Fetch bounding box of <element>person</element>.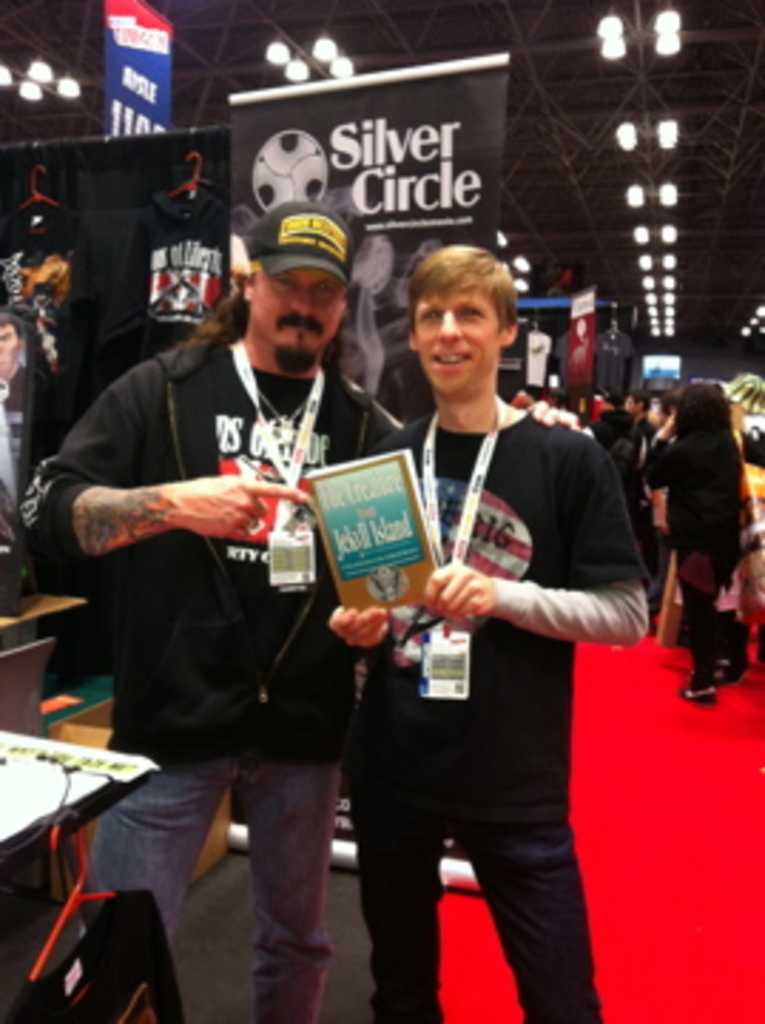
Bbox: x1=344, y1=256, x2=637, y2=993.
